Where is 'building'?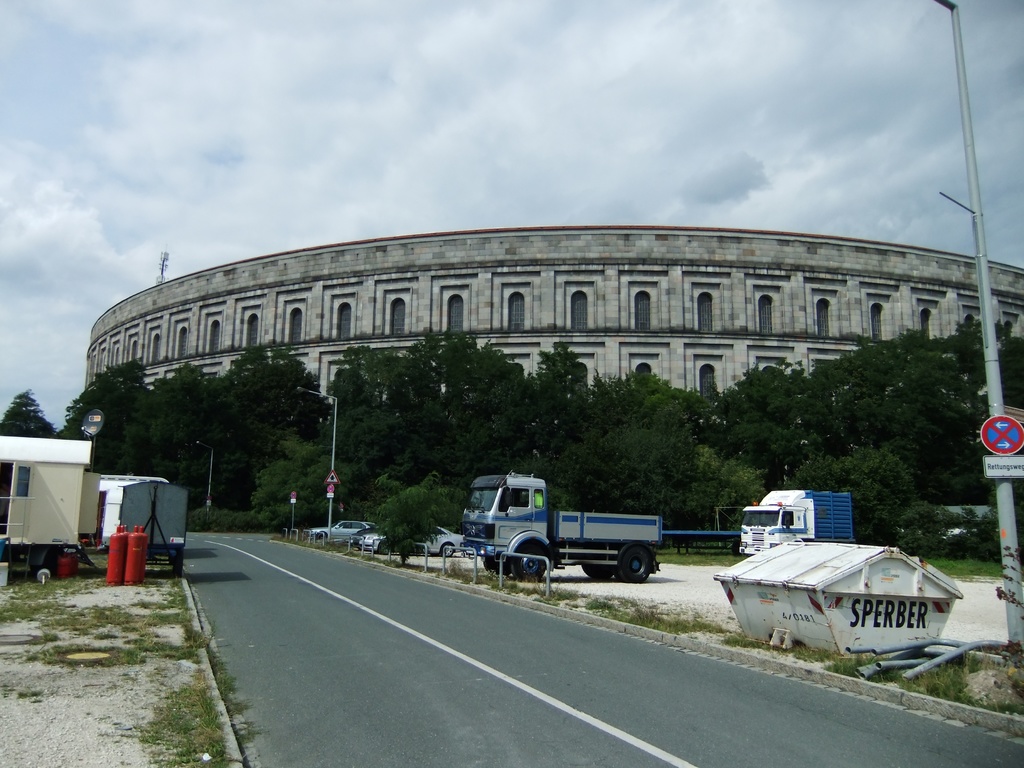
locate(74, 224, 1023, 430).
